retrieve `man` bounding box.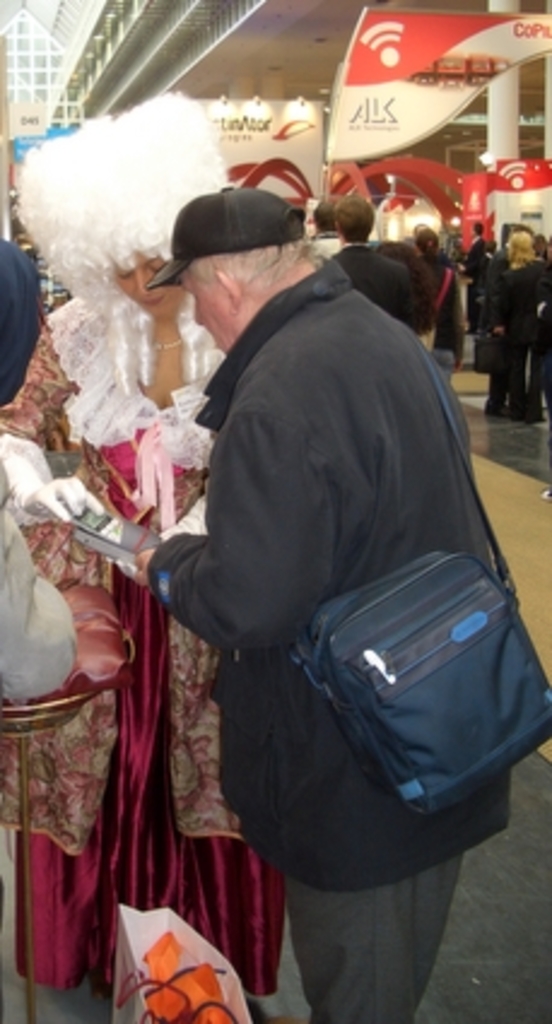
Bounding box: 99 133 523 1017.
